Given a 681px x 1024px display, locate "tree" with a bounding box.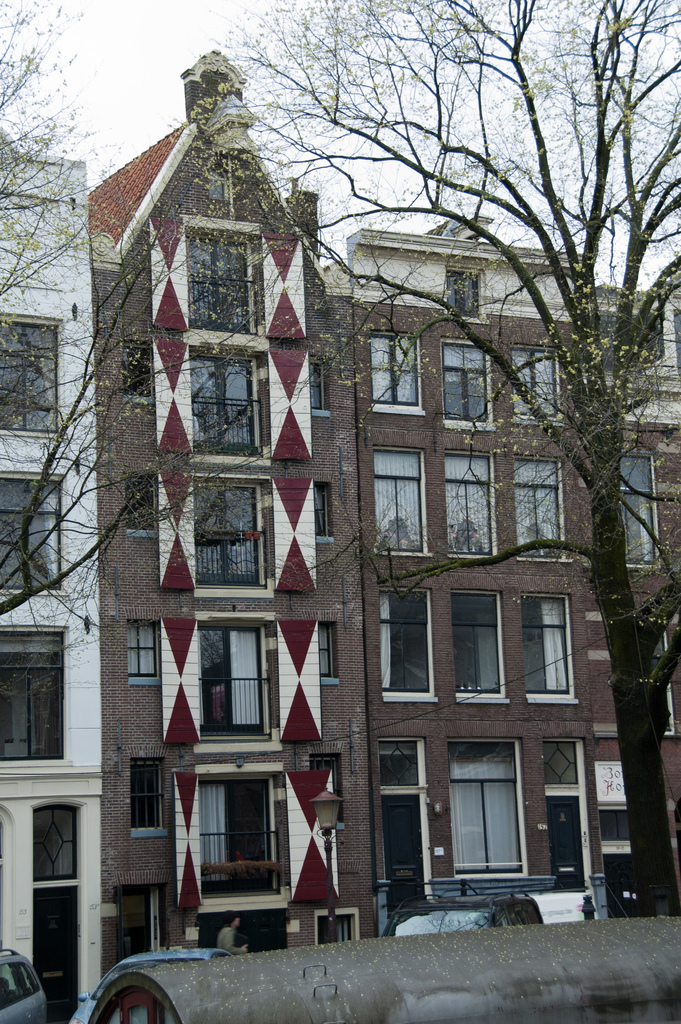
Located: <bbox>0, 8, 339, 1023</bbox>.
